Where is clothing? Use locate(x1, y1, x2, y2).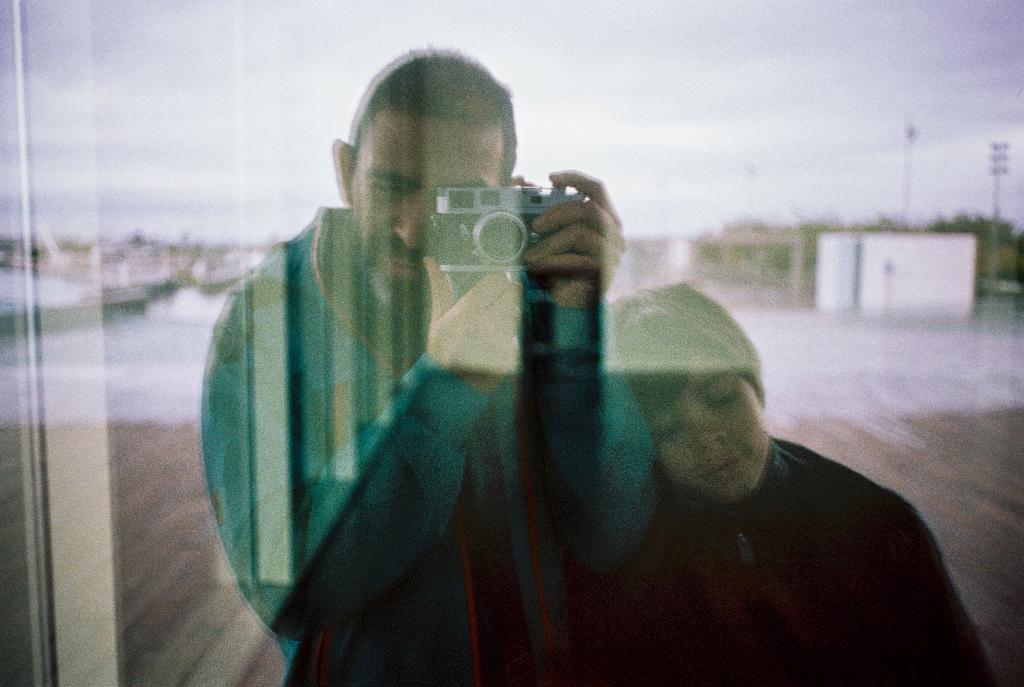
locate(188, 127, 568, 674).
